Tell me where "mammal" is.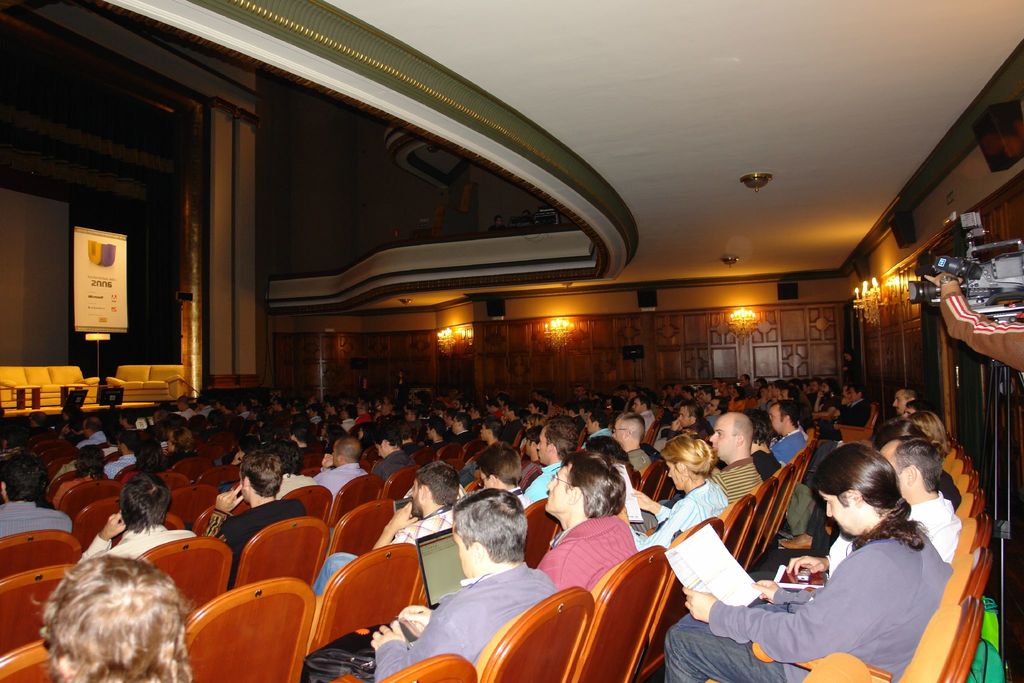
"mammal" is at crop(710, 439, 966, 675).
